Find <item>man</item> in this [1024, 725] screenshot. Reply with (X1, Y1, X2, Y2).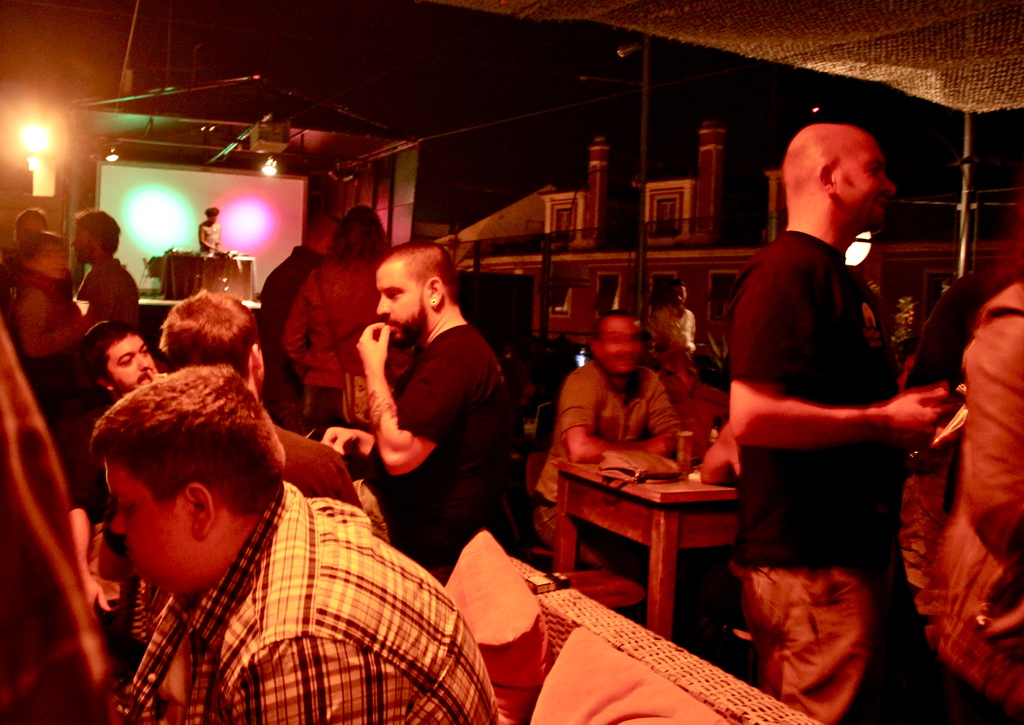
(72, 326, 162, 623).
